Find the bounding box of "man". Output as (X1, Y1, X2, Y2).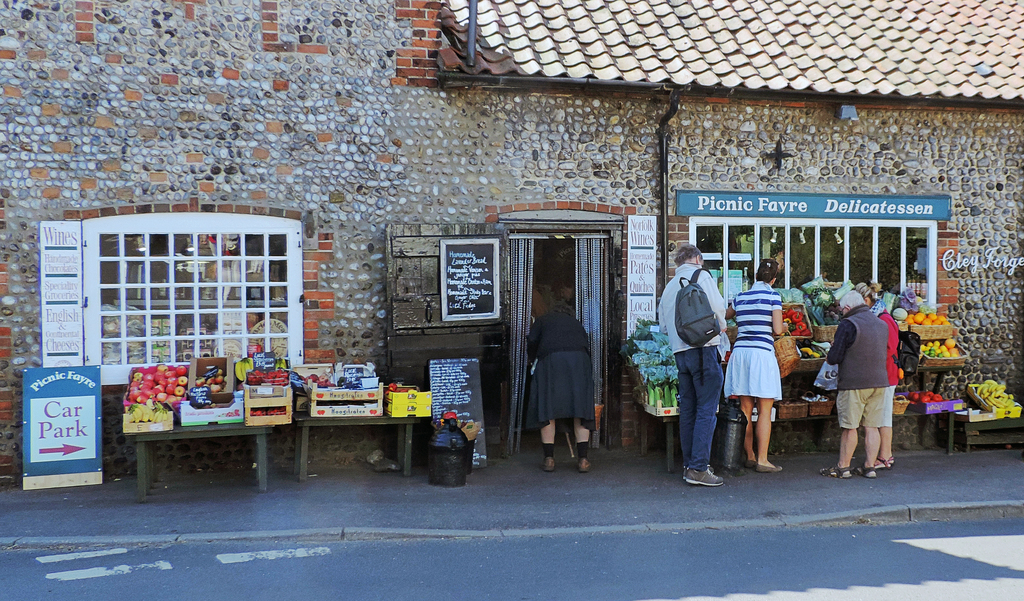
(834, 284, 909, 488).
